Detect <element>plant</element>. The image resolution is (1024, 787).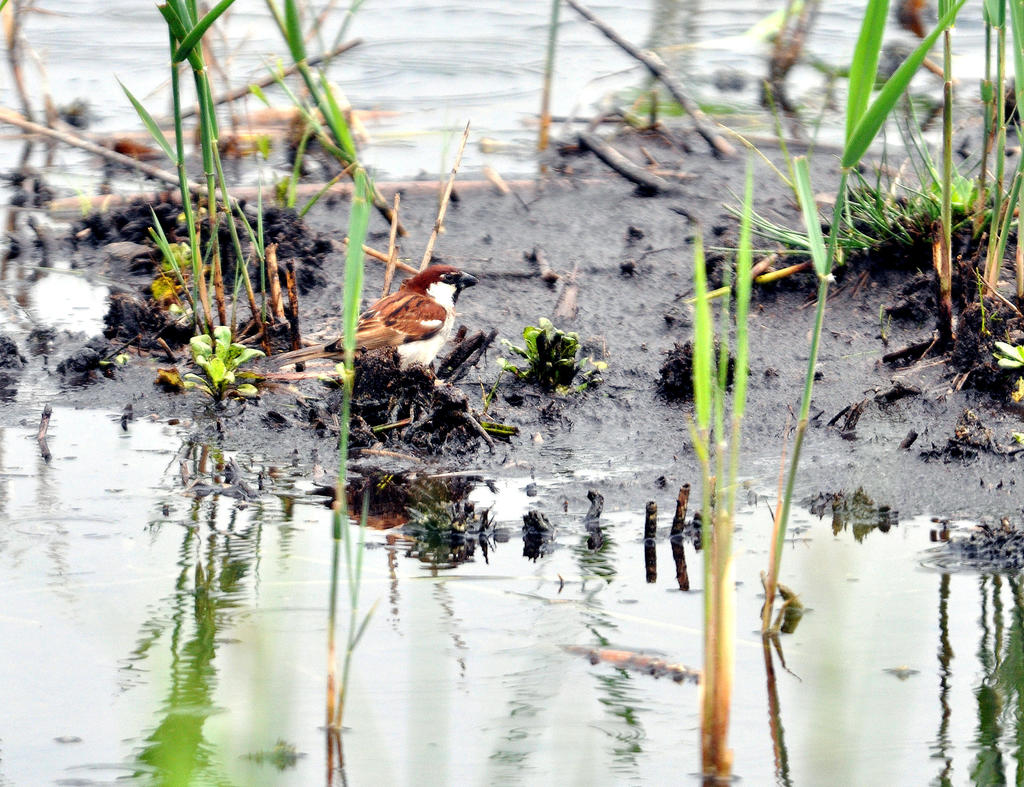
<region>503, 316, 588, 394</region>.
